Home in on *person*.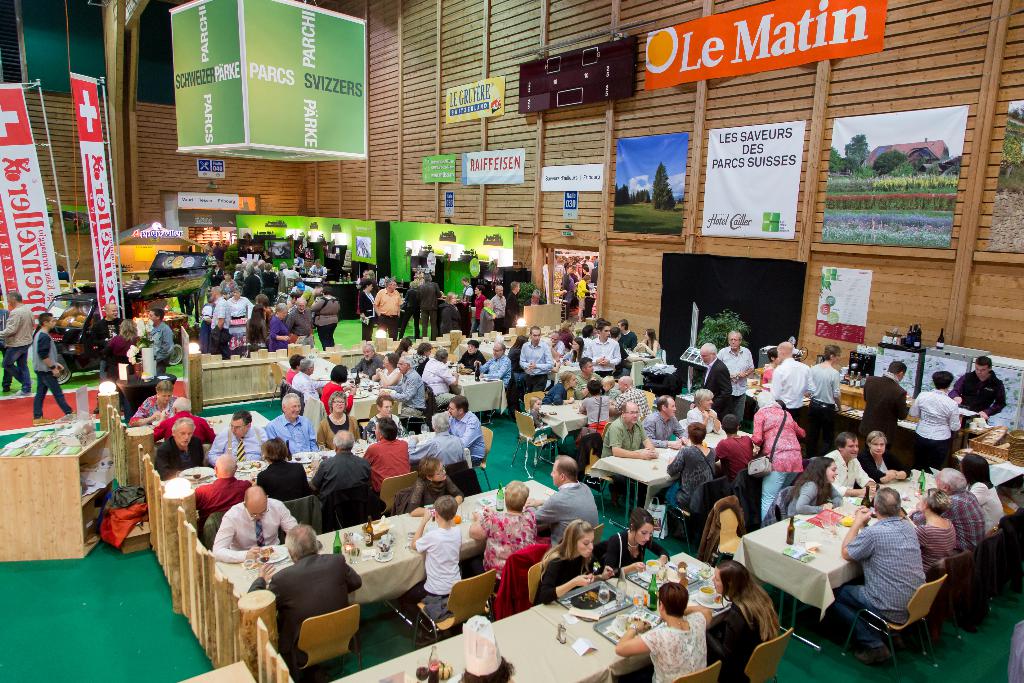
Homed in at {"x1": 833, "y1": 431, "x2": 865, "y2": 493}.
